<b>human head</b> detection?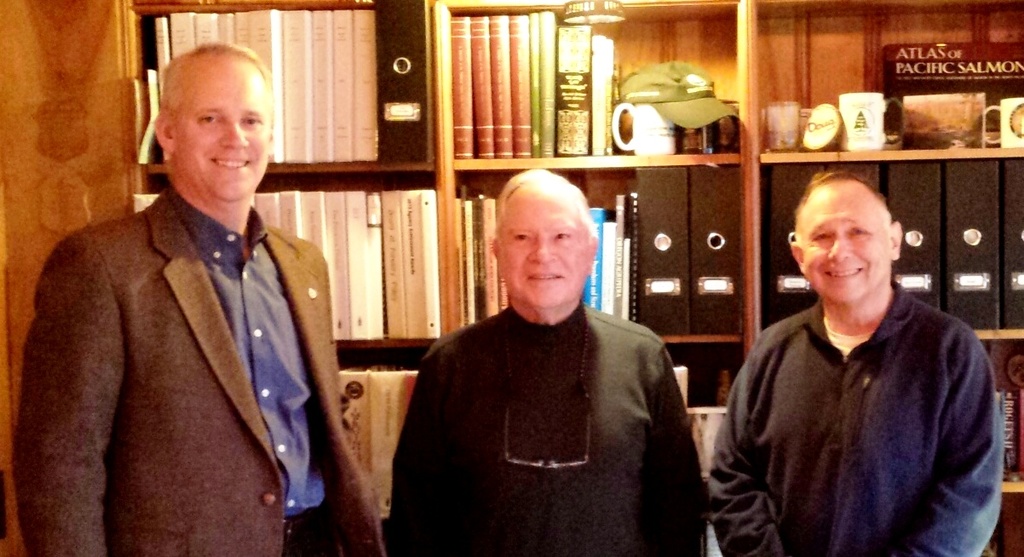
(left=491, top=174, right=601, bottom=312)
